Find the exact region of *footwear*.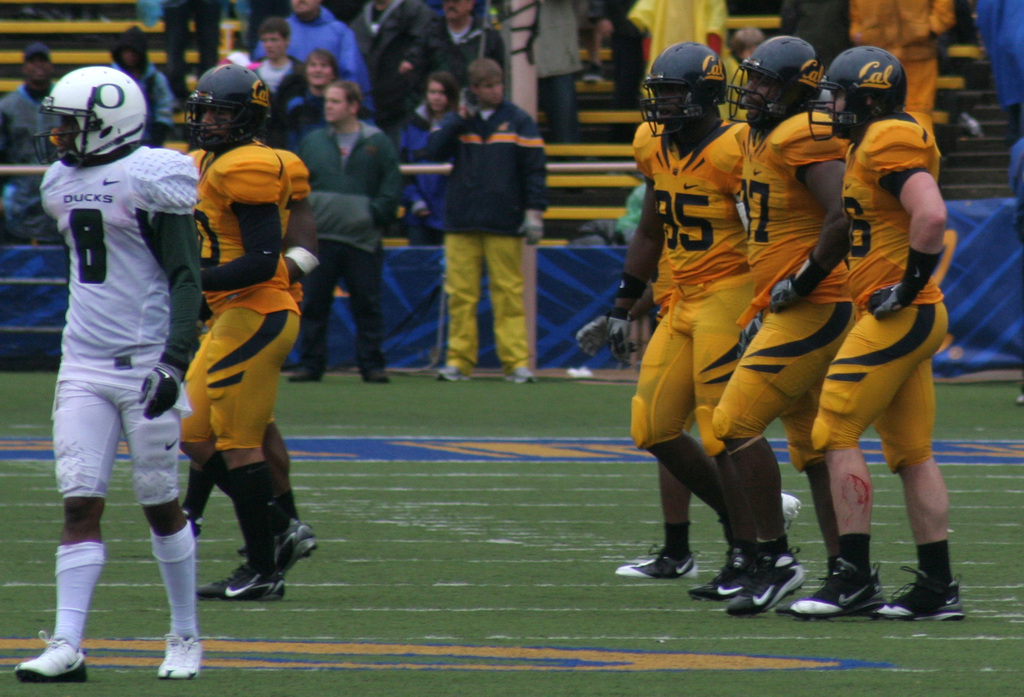
Exact region: [687, 547, 757, 602].
